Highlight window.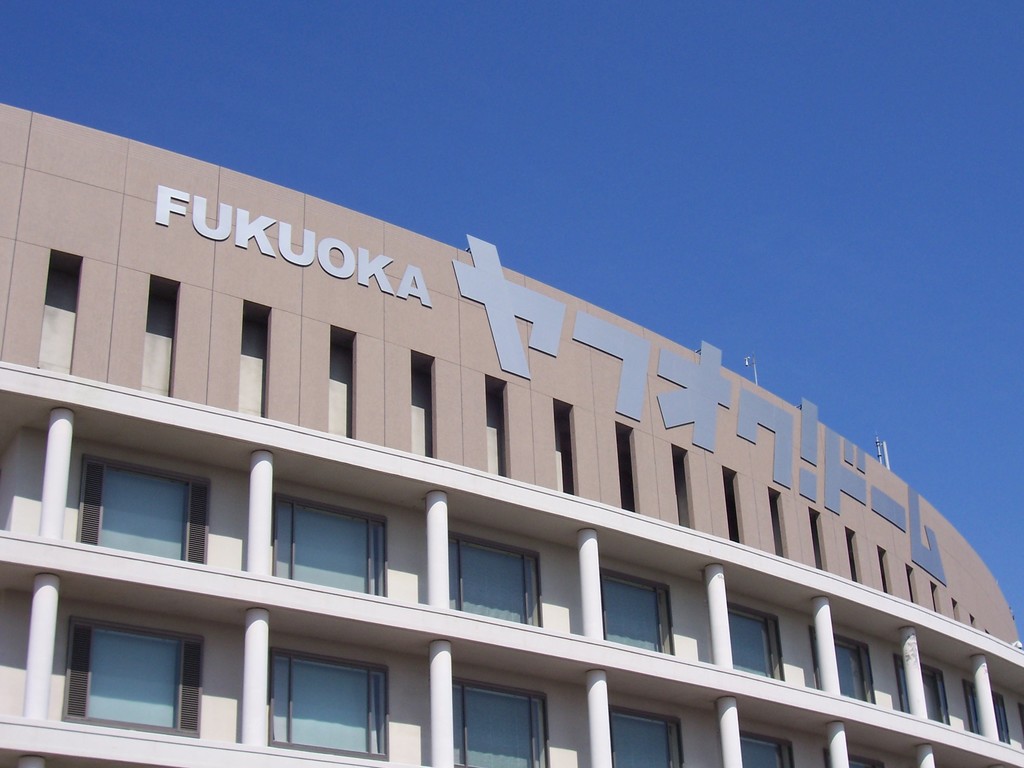
Highlighted region: box(55, 618, 204, 737).
